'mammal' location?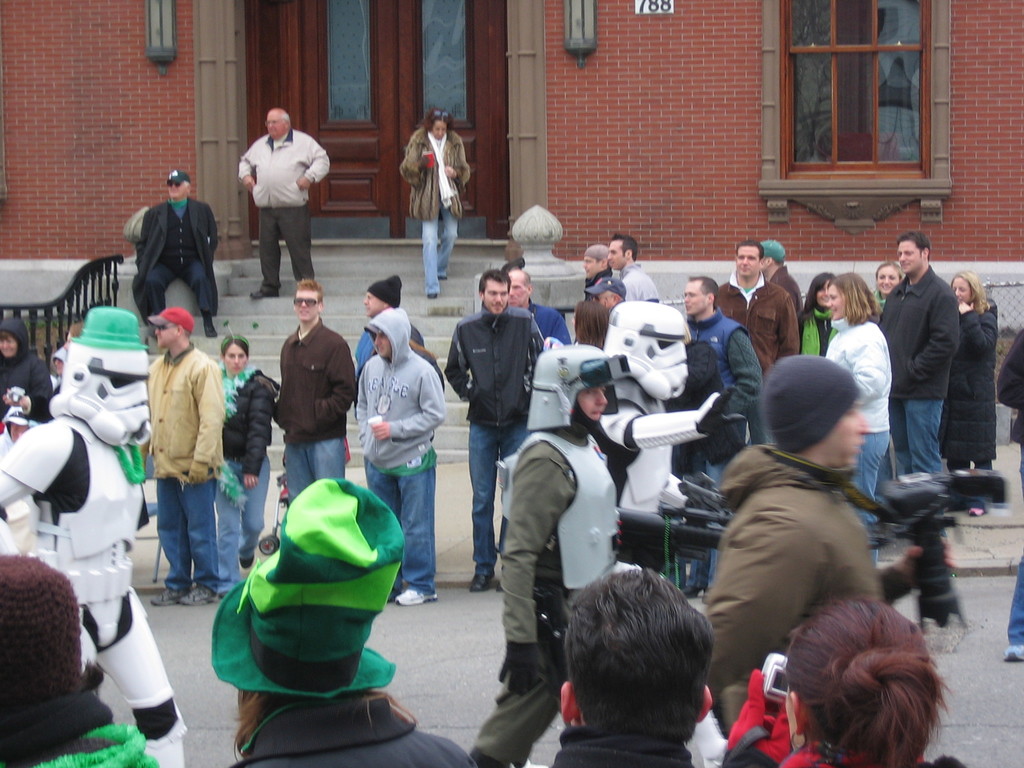
left=147, top=305, right=222, bottom=601
